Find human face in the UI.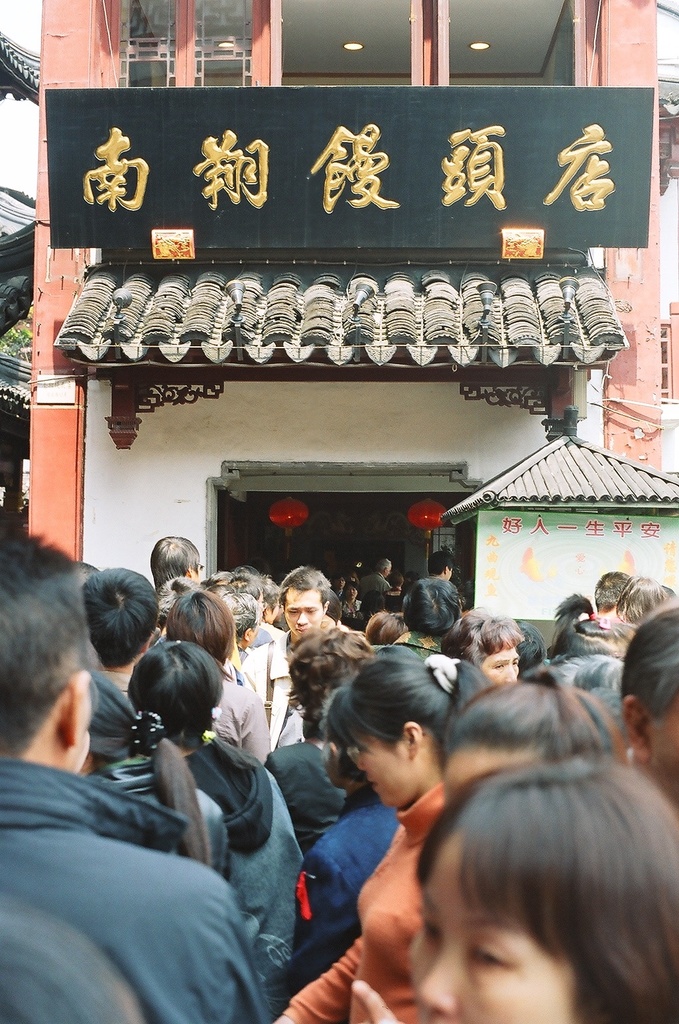
UI element at (x1=408, y1=827, x2=577, y2=1023).
